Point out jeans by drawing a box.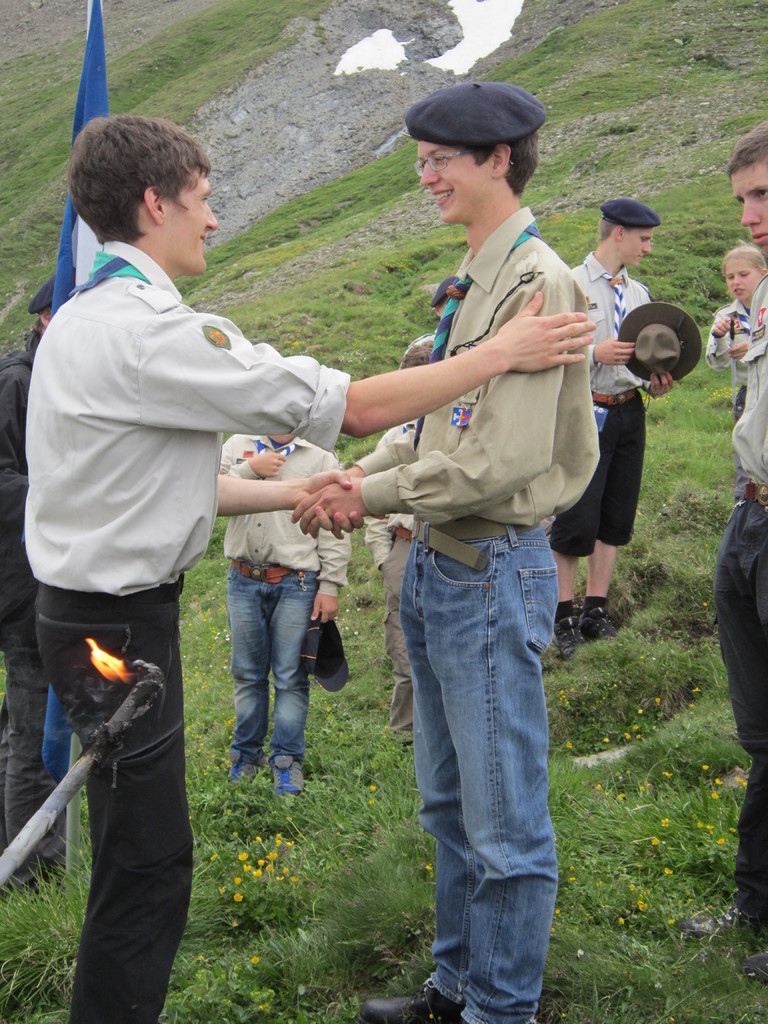
region(718, 500, 760, 916).
